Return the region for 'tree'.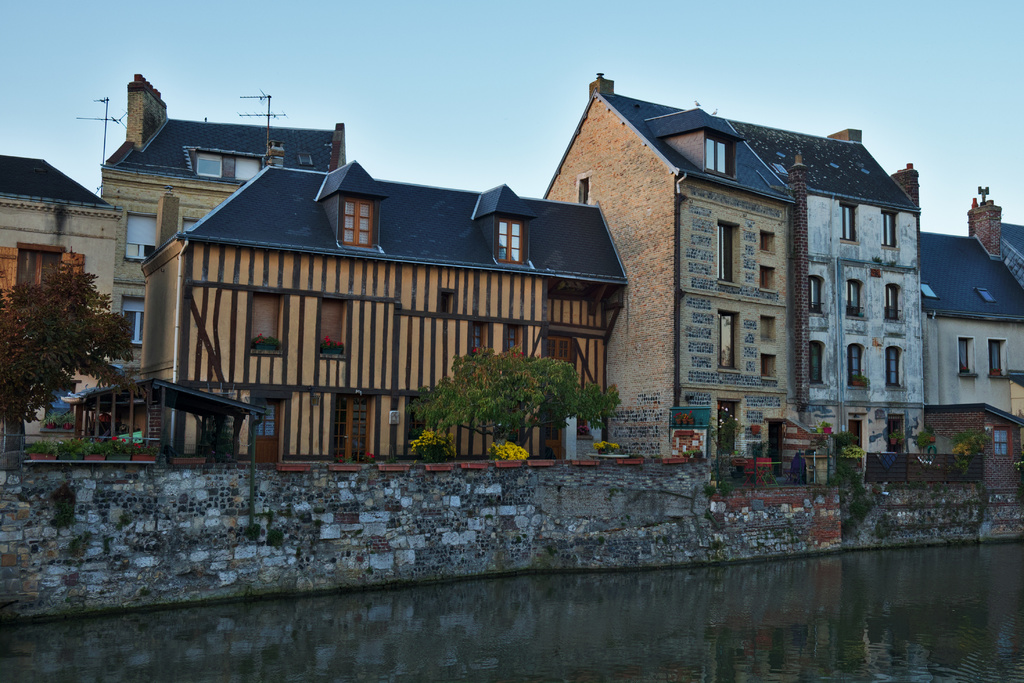
0/263/136/463.
